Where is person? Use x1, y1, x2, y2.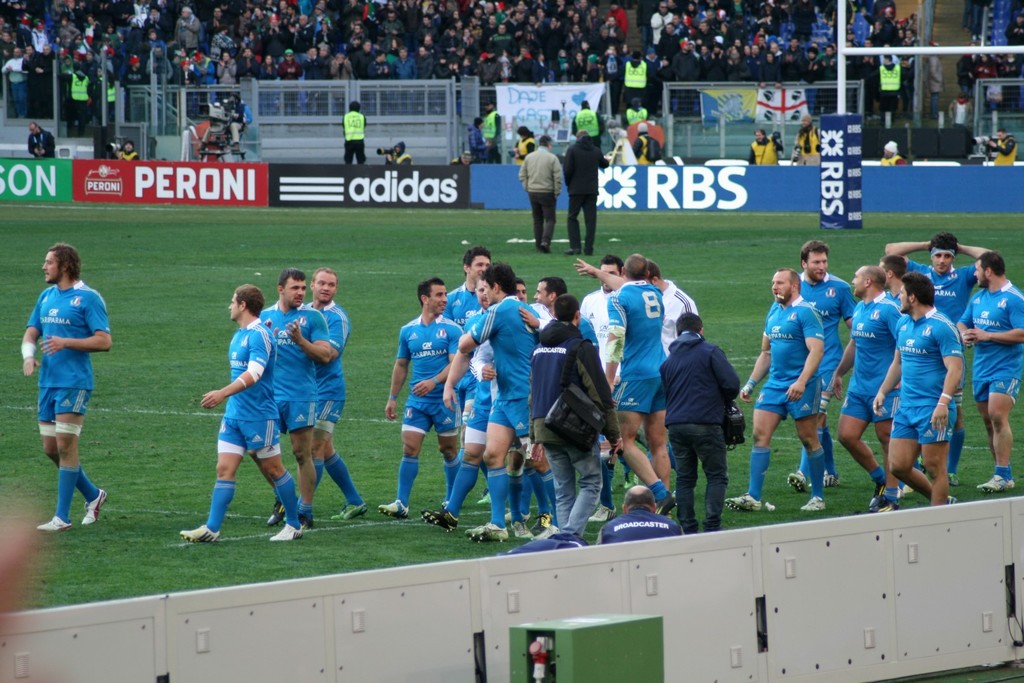
981, 129, 1015, 169.
